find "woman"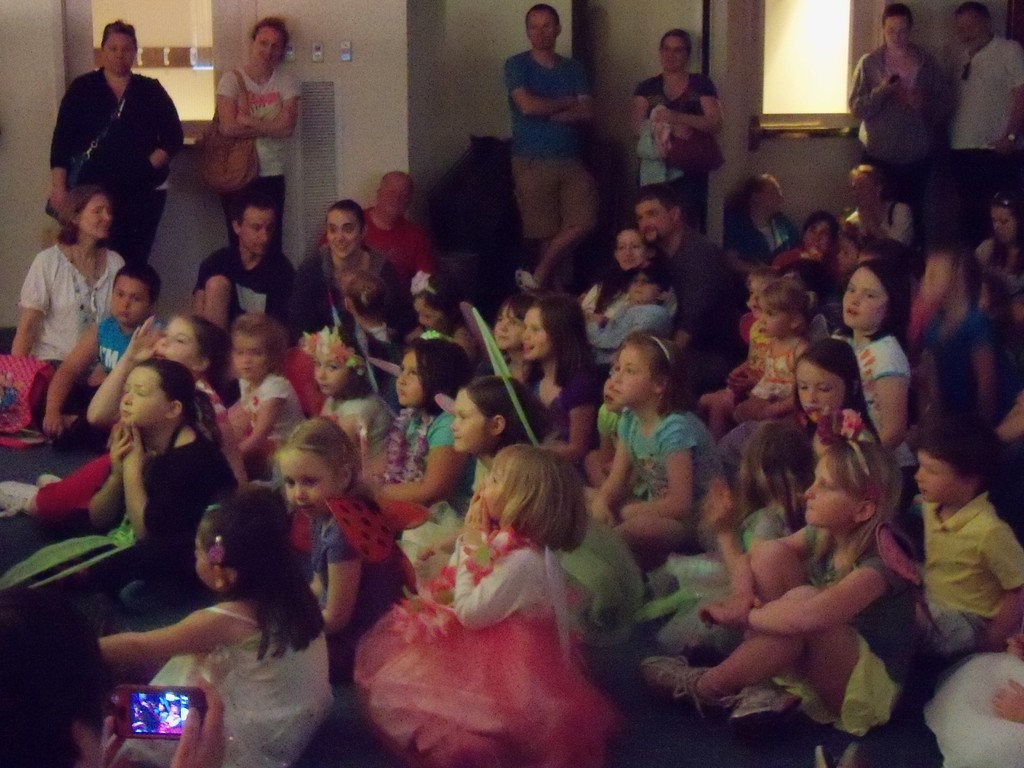
[left=212, top=13, right=309, bottom=252]
